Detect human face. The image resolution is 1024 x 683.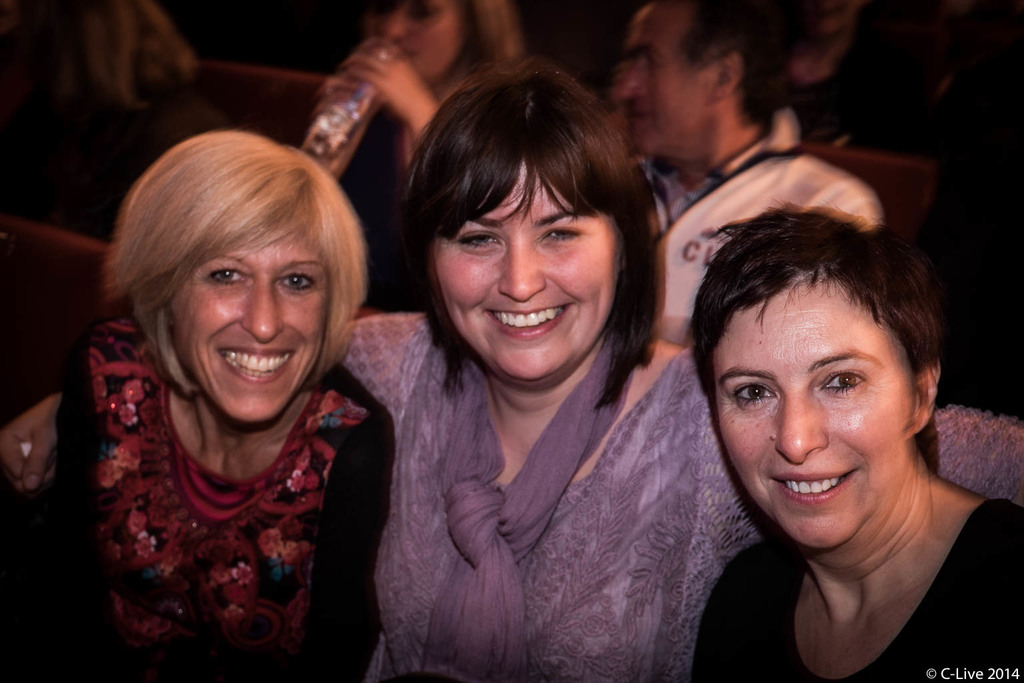
x1=171, y1=232, x2=326, y2=425.
